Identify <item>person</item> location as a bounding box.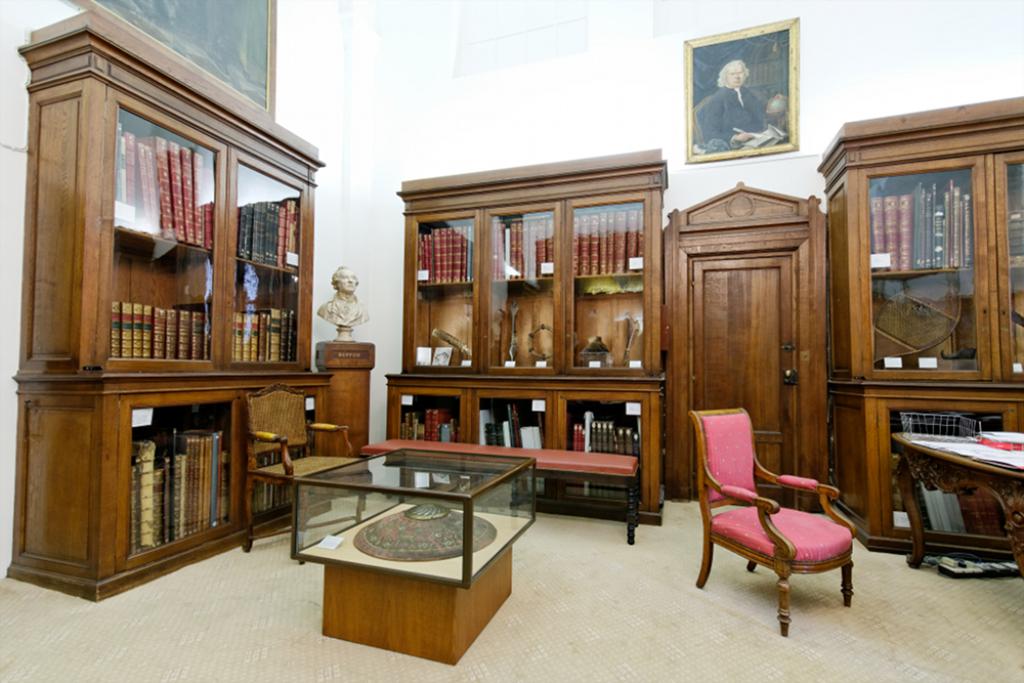
[x1=691, y1=61, x2=770, y2=152].
